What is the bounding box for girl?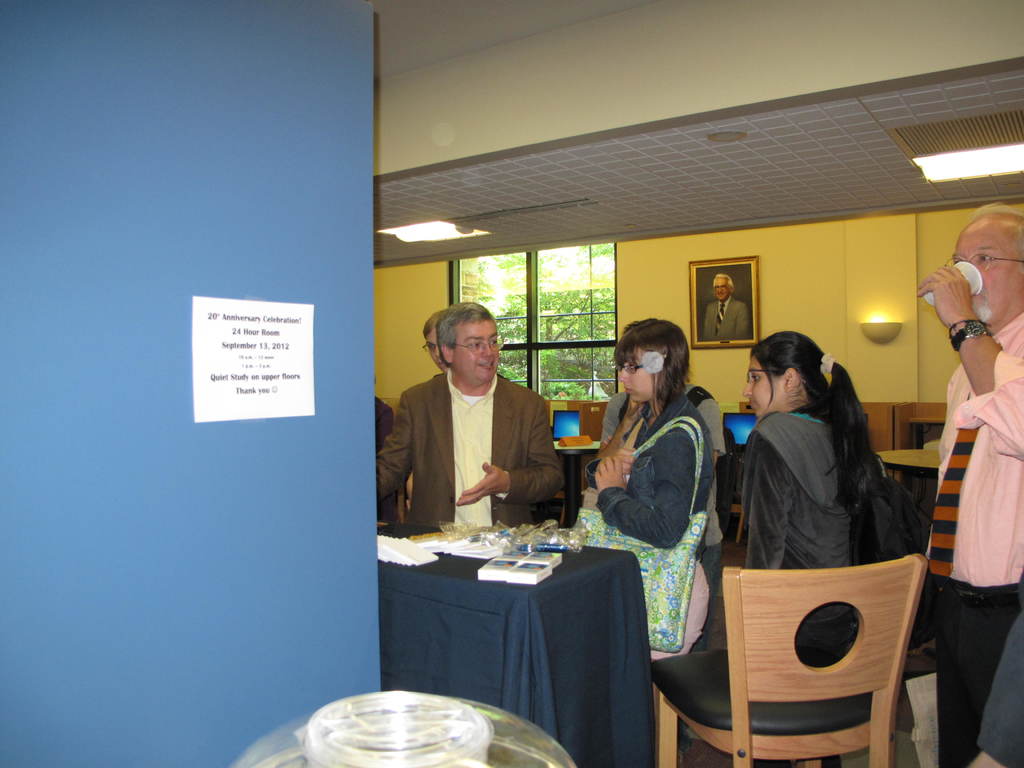
x1=593, y1=317, x2=717, y2=660.
